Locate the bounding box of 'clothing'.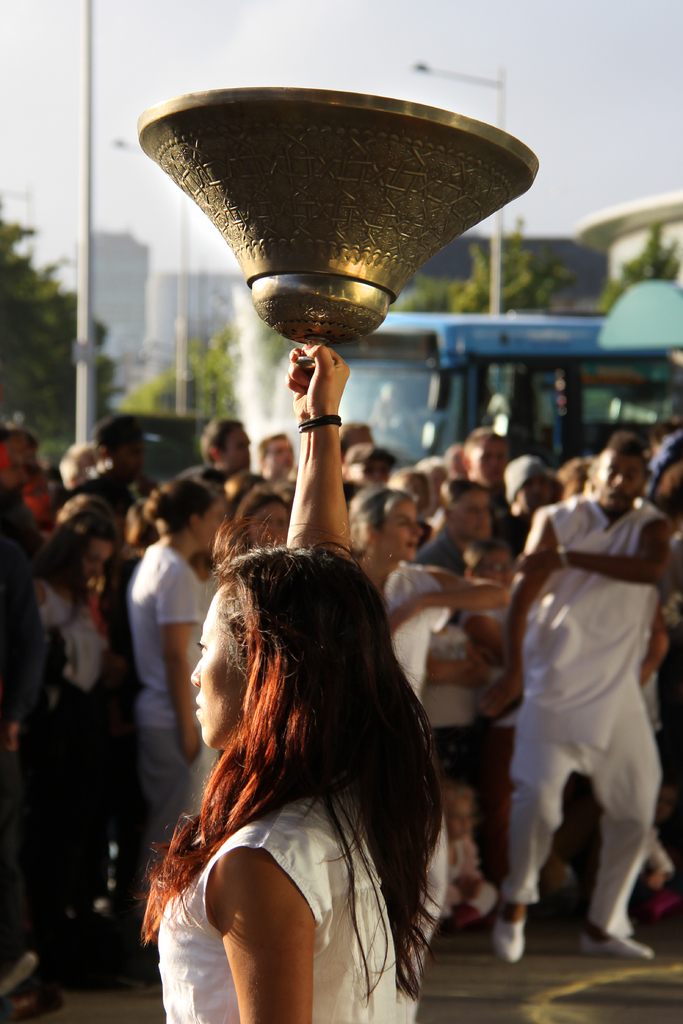
Bounding box: (left=0, top=522, right=52, bottom=970).
